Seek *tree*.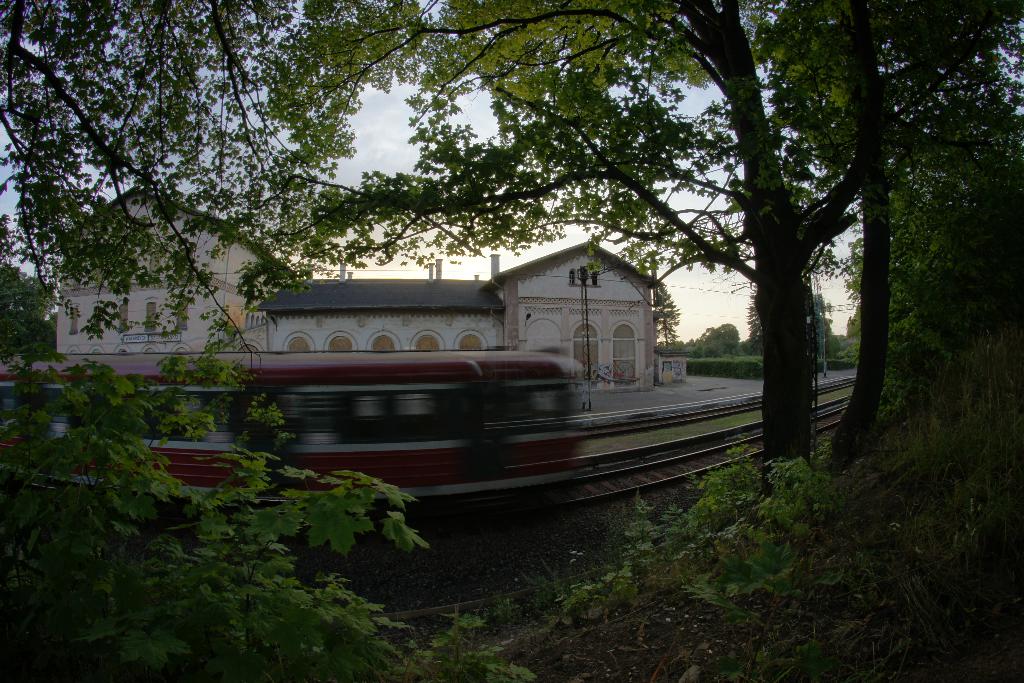
[left=302, top=0, right=1023, bottom=503].
